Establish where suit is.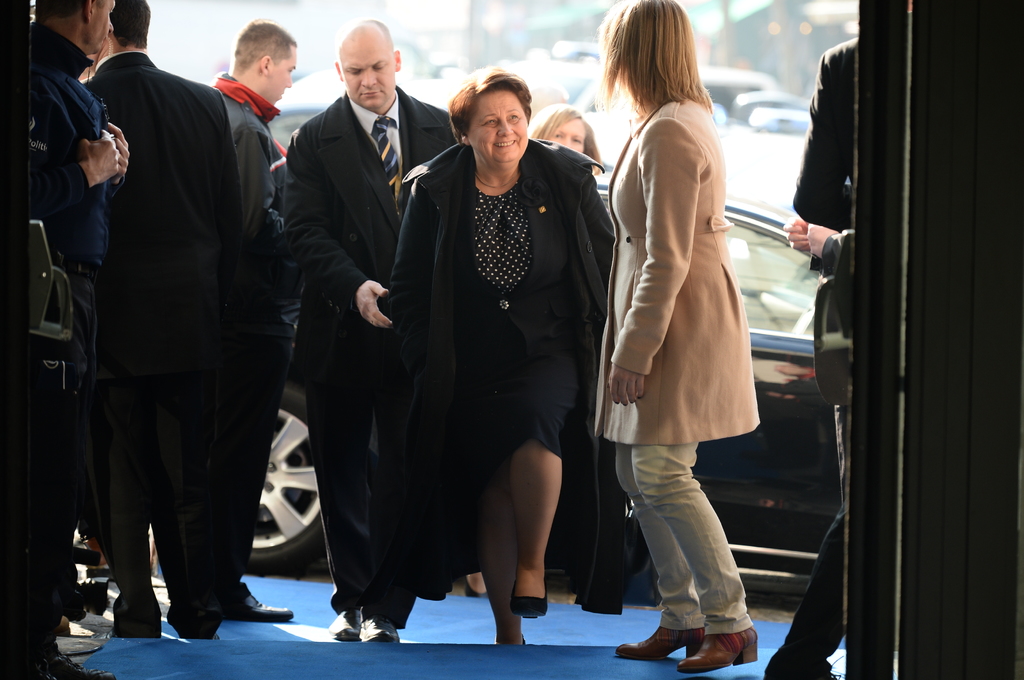
Established at BBox(83, 50, 240, 627).
